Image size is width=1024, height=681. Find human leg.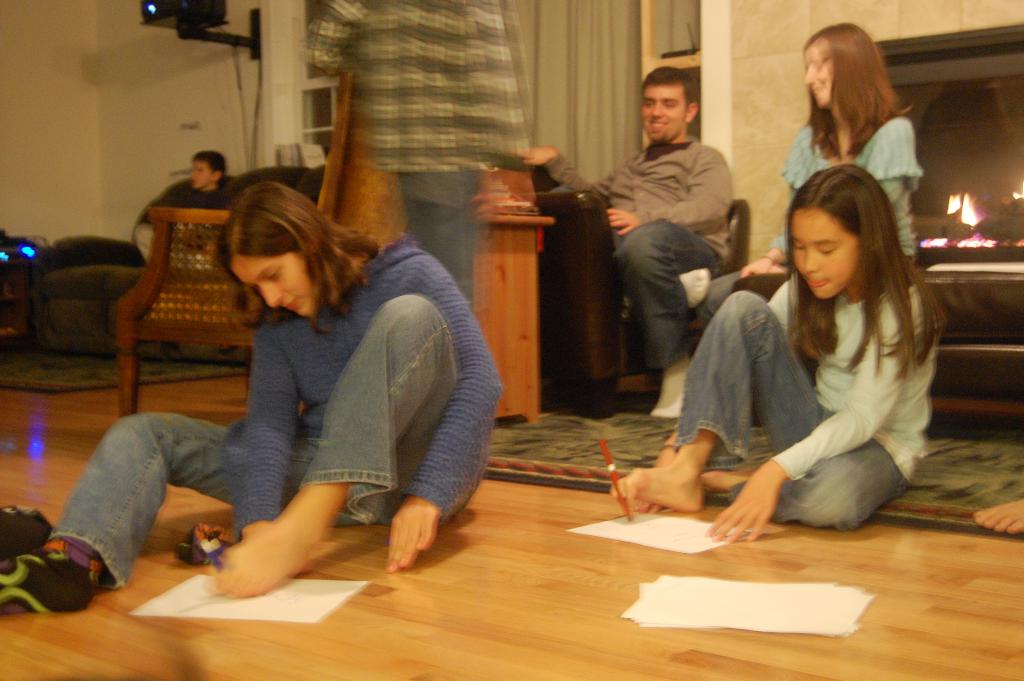
(618, 217, 712, 420).
